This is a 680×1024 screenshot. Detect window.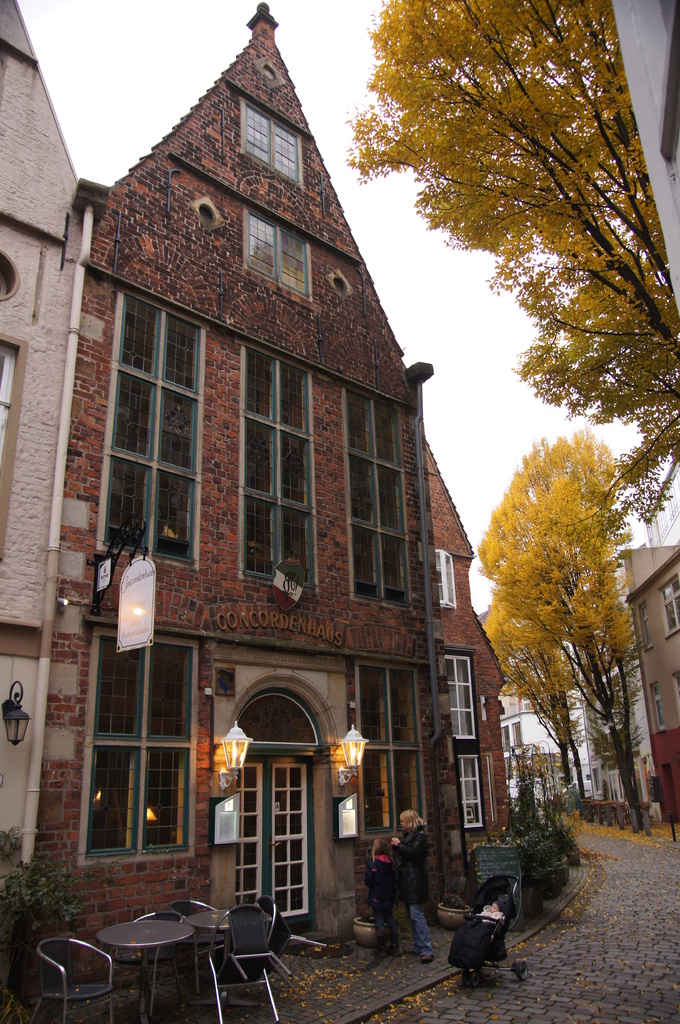
347/390/417/603.
